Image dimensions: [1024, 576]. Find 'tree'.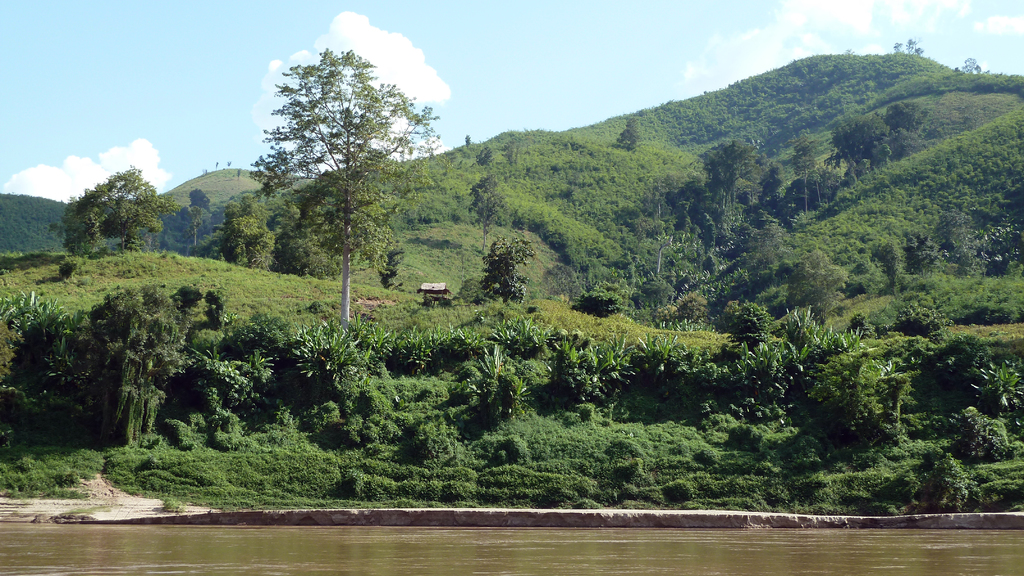
(left=792, top=251, right=850, bottom=324).
